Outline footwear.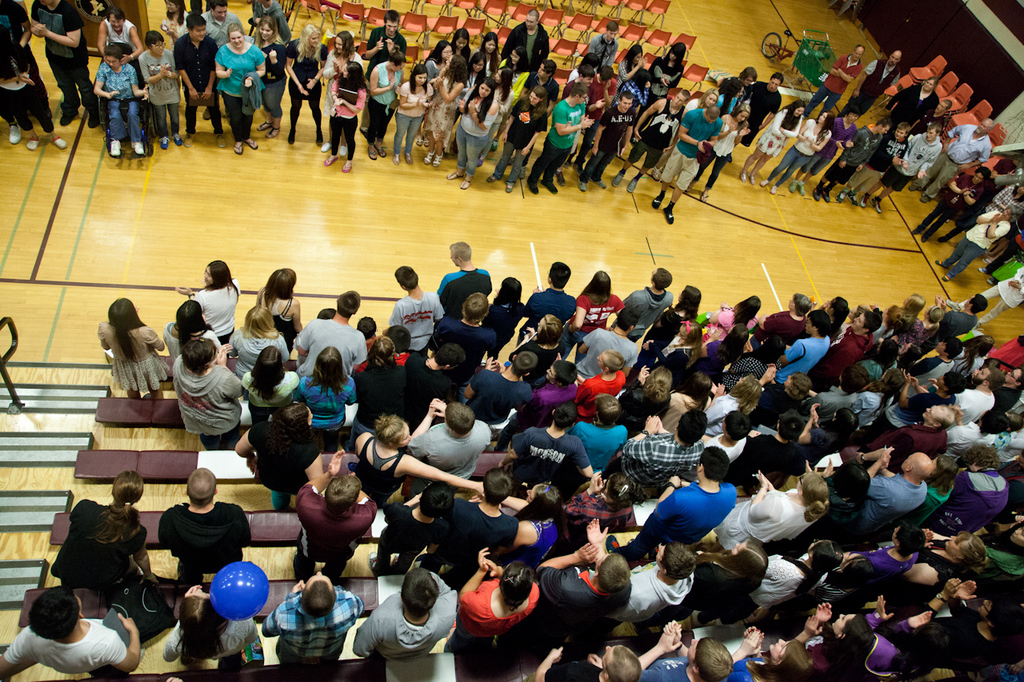
Outline: l=431, t=147, r=446, b=167.
